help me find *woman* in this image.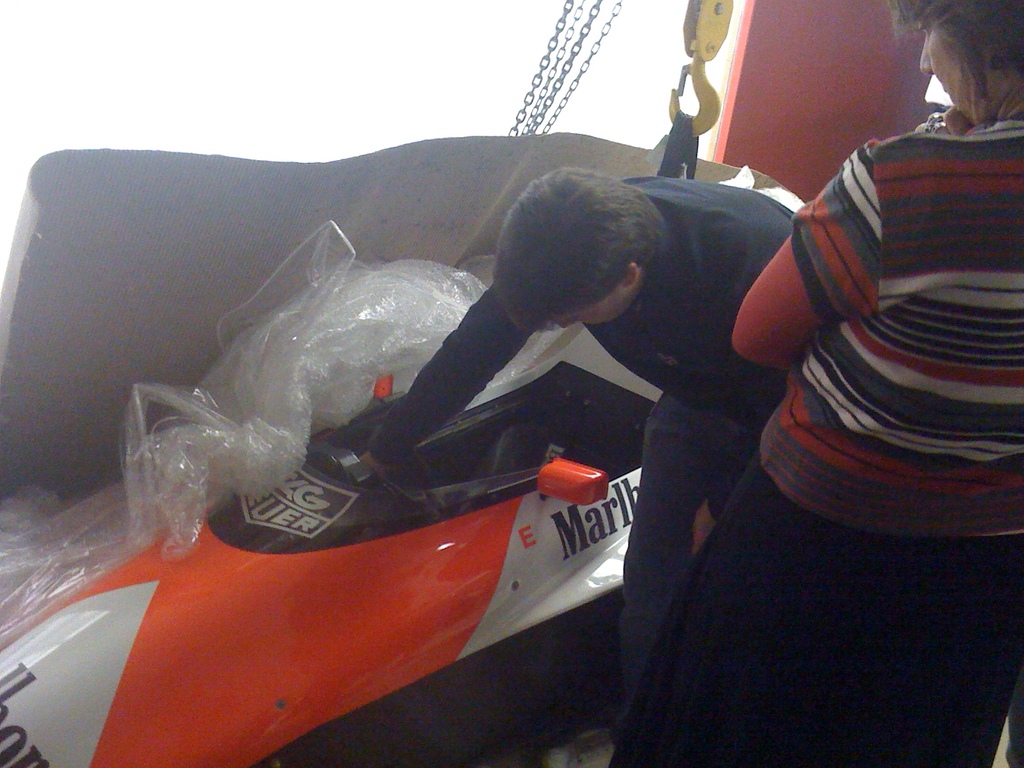
Found it: 610 0 1023 767.
